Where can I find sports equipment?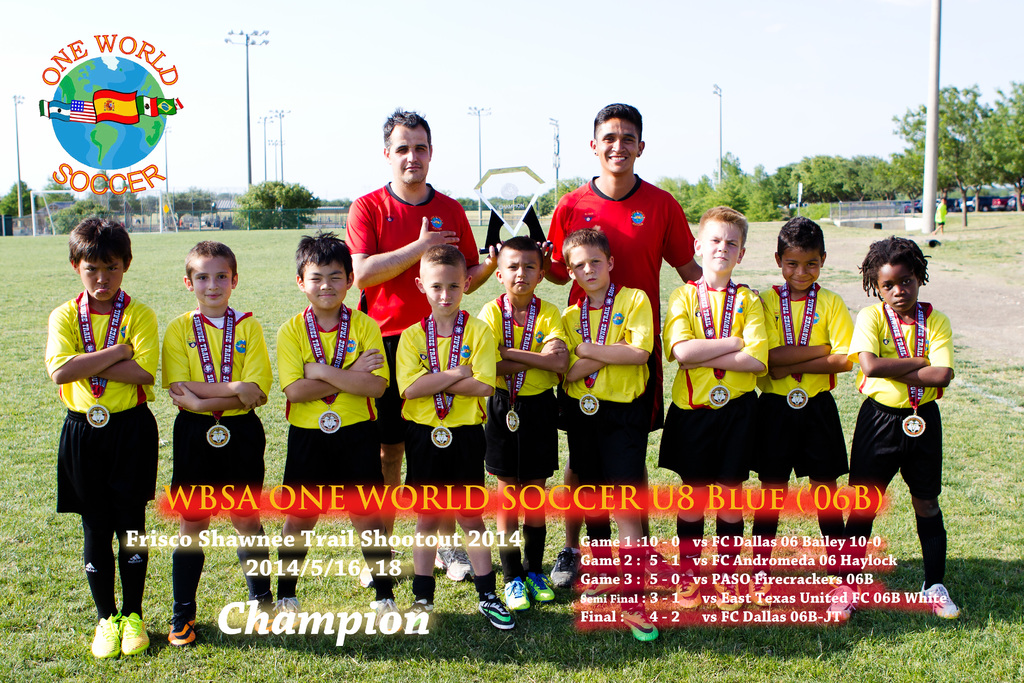
You can find it at locate(121, 616, 146, 650).
